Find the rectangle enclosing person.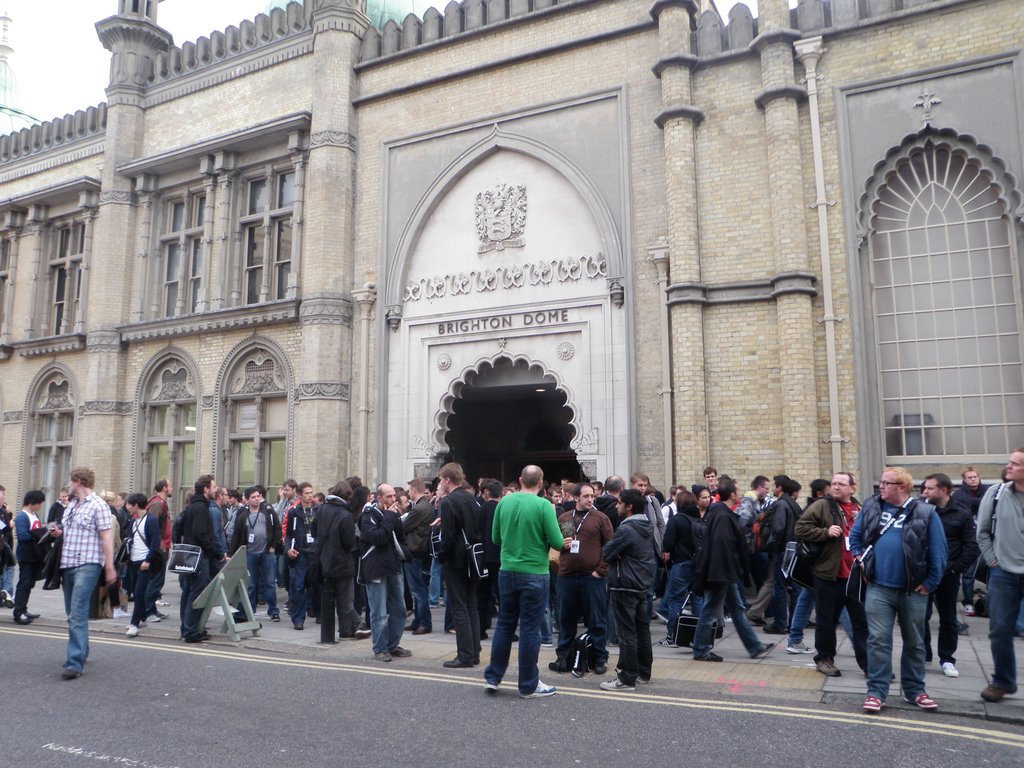
box(358, 482, 417, 667).
